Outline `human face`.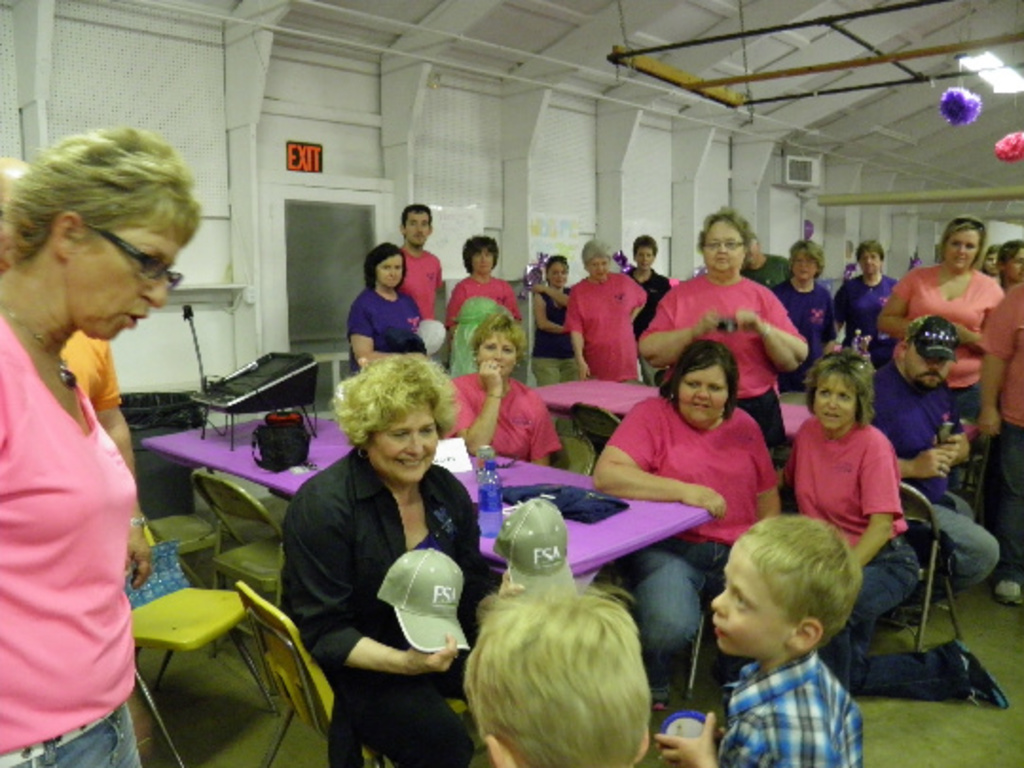
Outline: 787/248/827/281.
